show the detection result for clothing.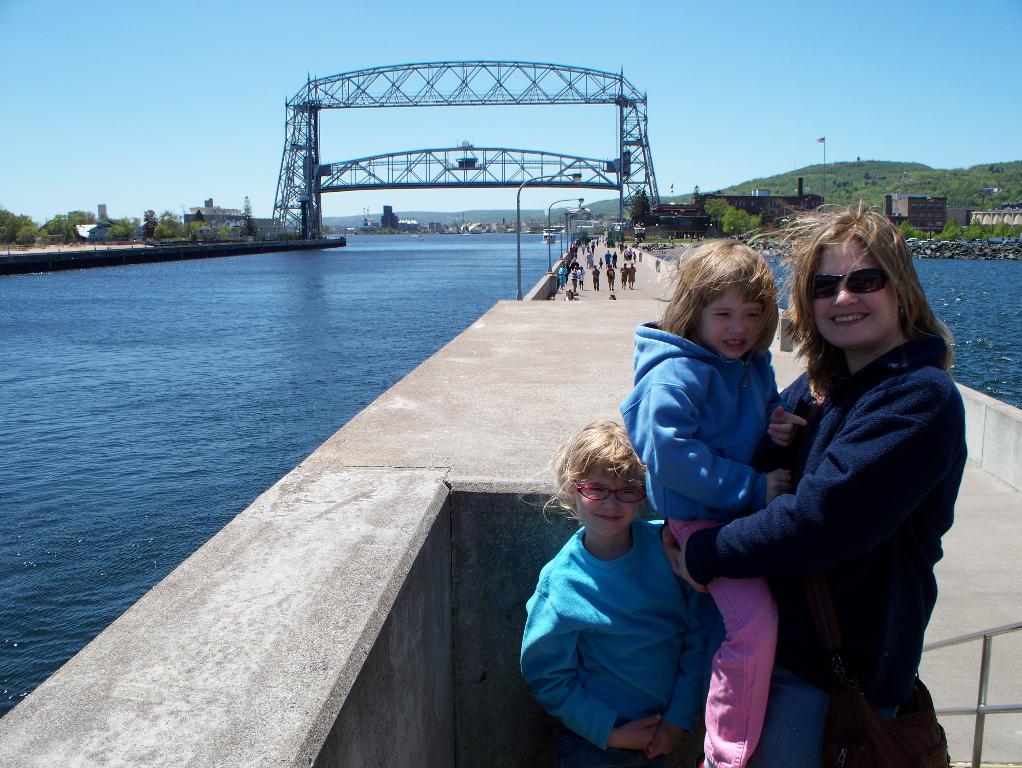
l=686, t=342, r=966, b=767.
